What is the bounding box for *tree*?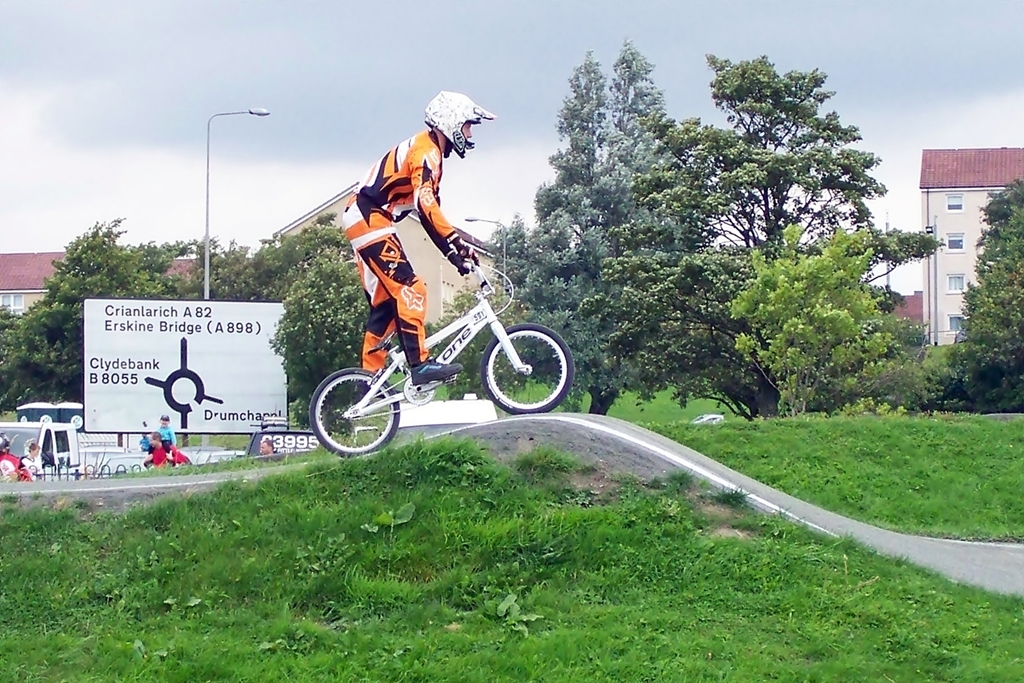
{"left": 654, "top": 55, "right": 925, "bottom": 423}.
